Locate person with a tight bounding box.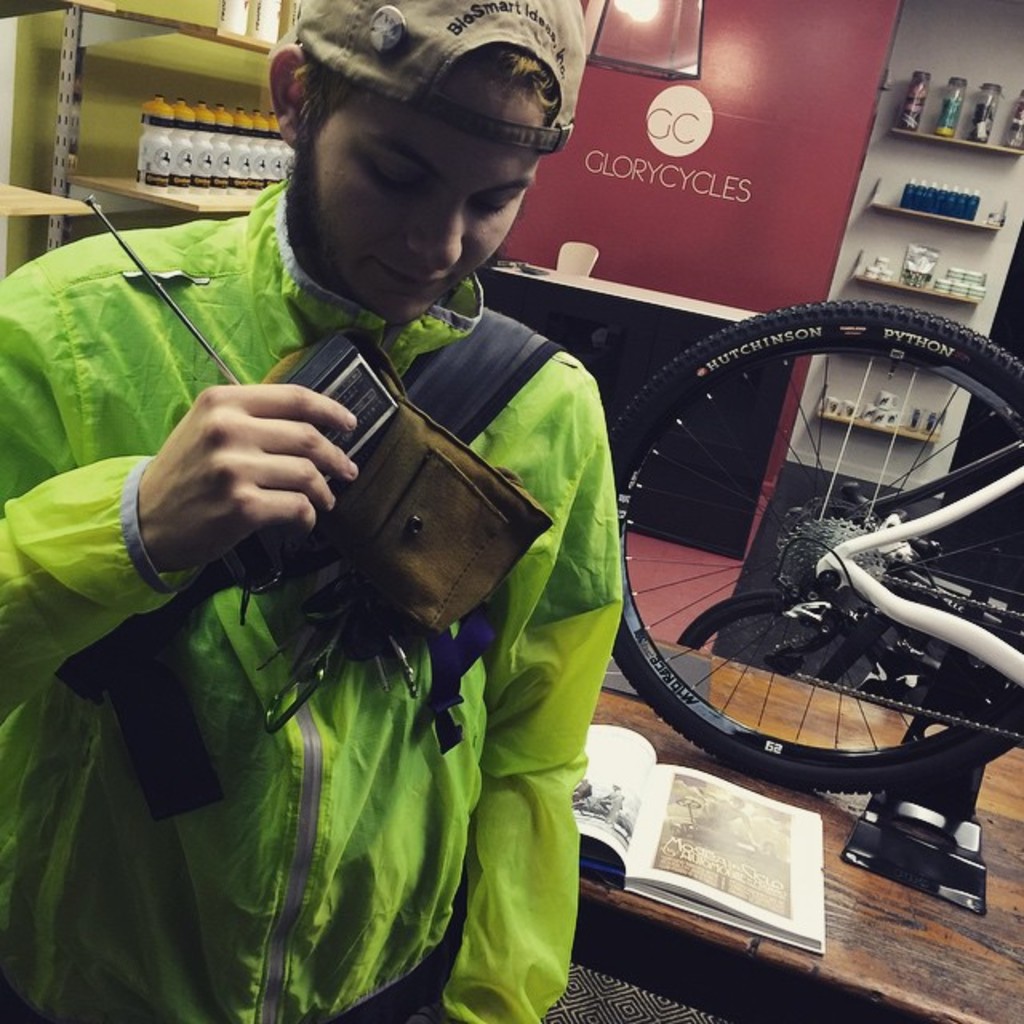
(0, 0, 626, 1022).
